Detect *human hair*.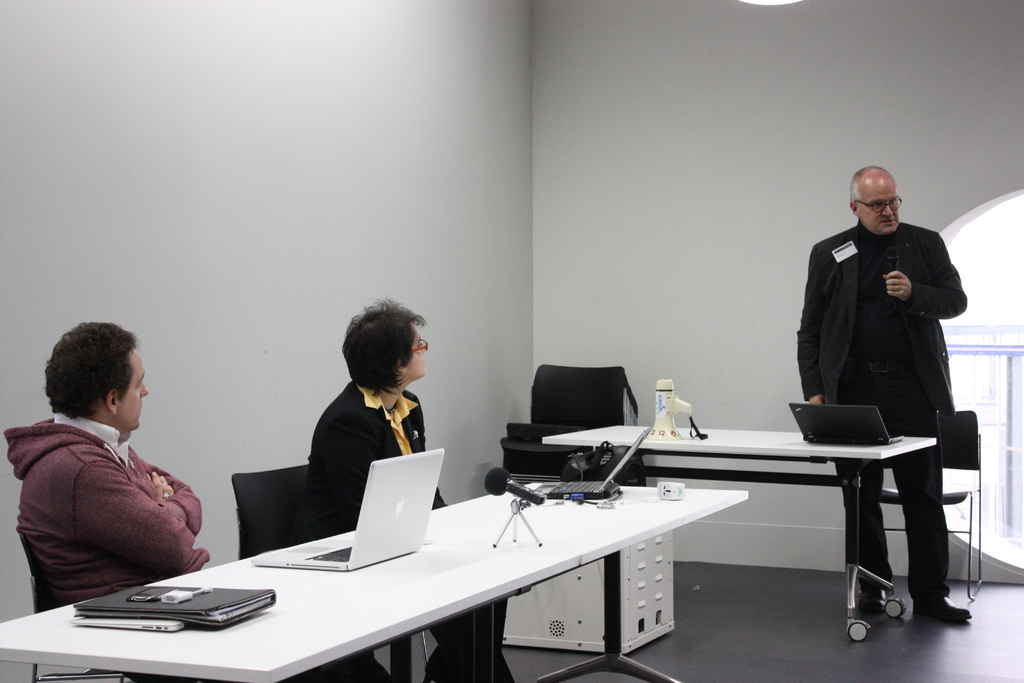
Detected at box(45, 320, 140, 420).
